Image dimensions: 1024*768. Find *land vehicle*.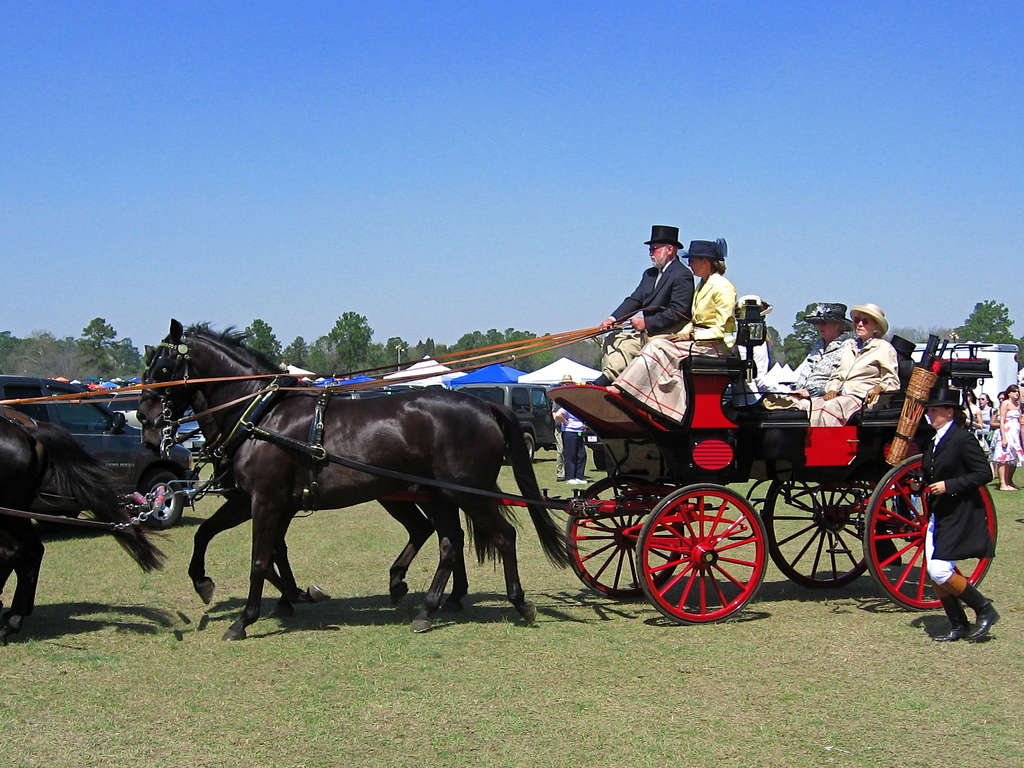
{"left": 461, "top": 385, "right": 558, "bottom": 461}.
